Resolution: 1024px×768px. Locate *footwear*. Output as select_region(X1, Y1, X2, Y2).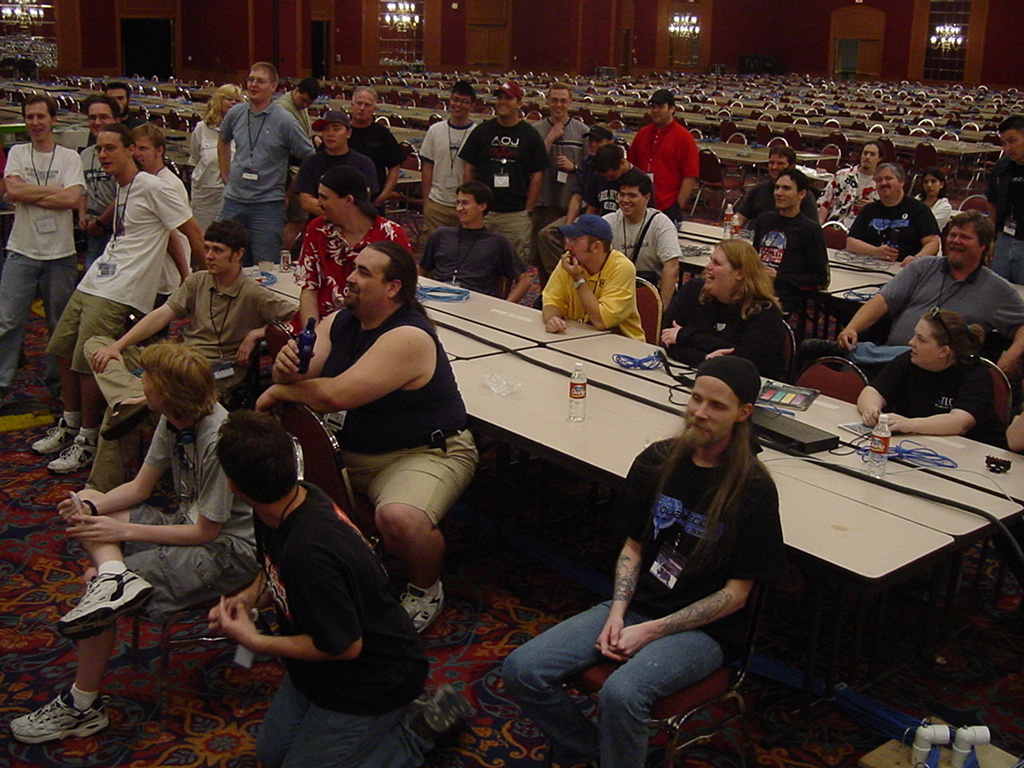
select_region(416, 685, 476, 763).
